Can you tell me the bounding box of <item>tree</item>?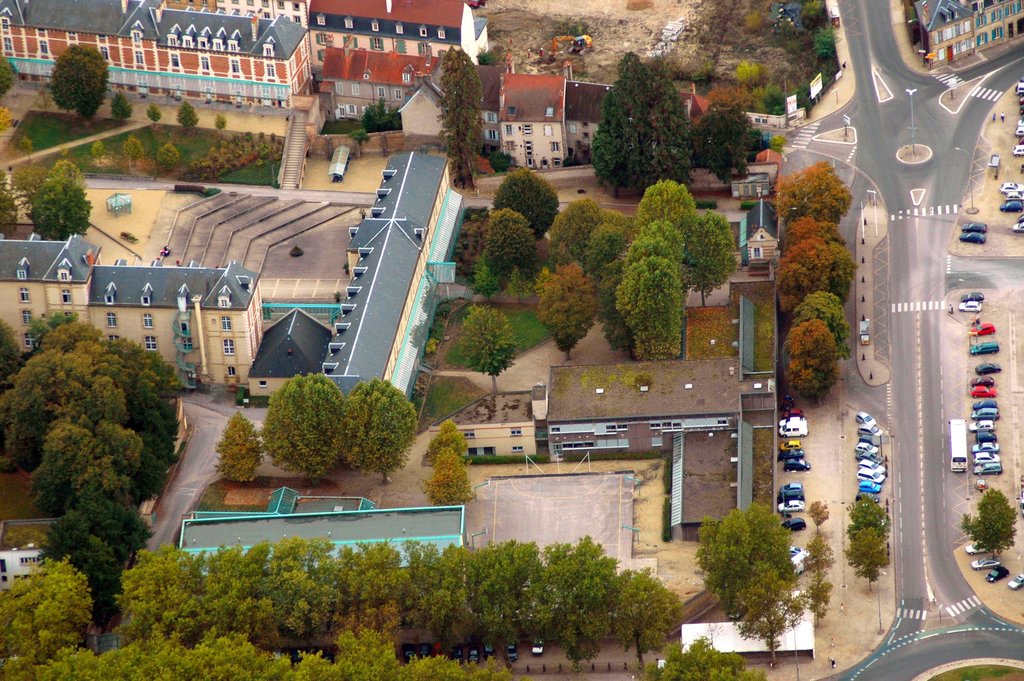
[left=24, top=511, right=95, bottom=561].
